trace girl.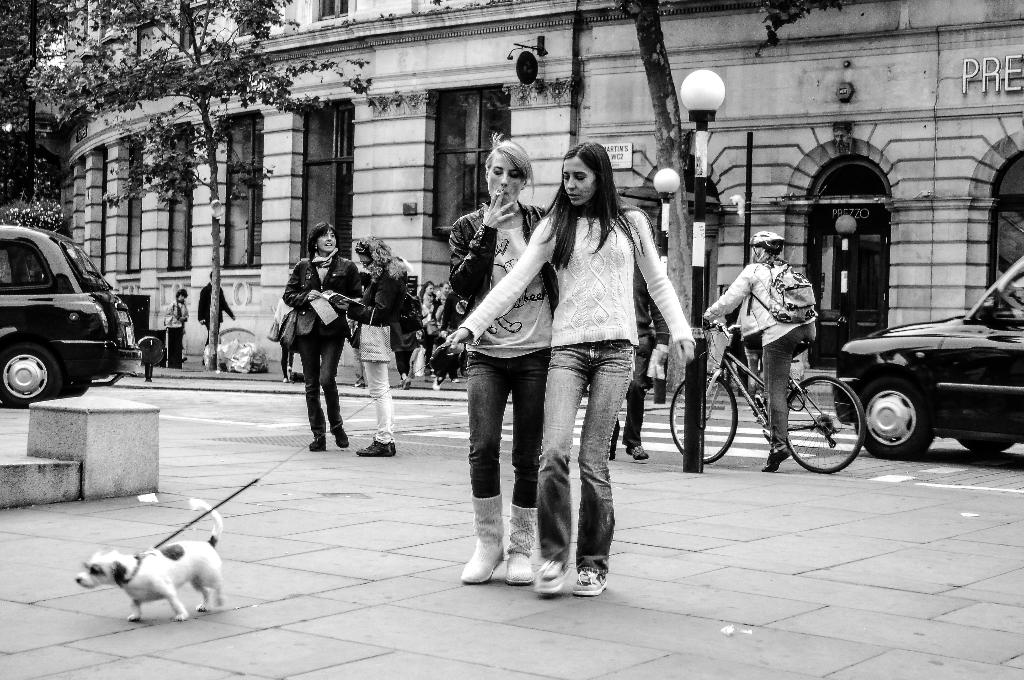
Traced to 438, 139, 695, 598.
